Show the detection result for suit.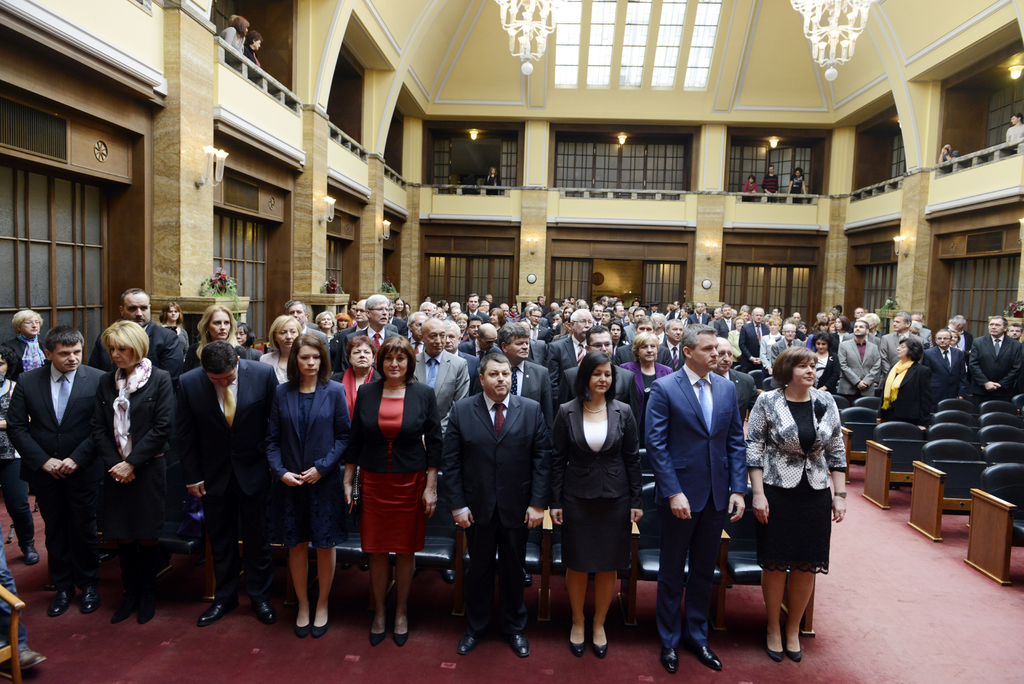
464, 310, 489, 326.
